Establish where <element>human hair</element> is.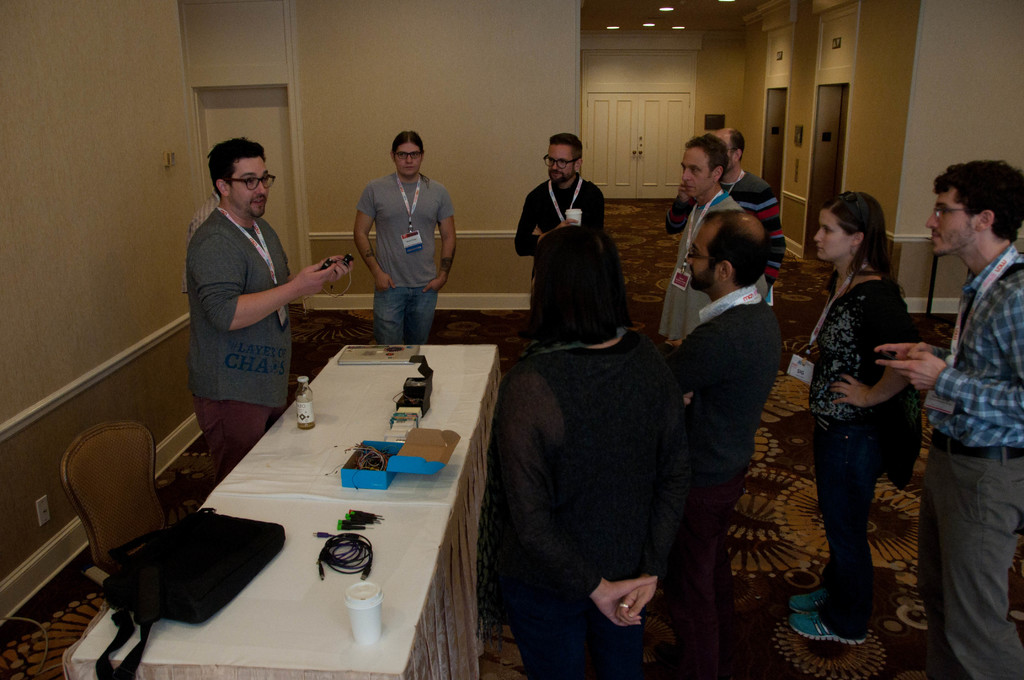
Established at [206,138,269,198].
